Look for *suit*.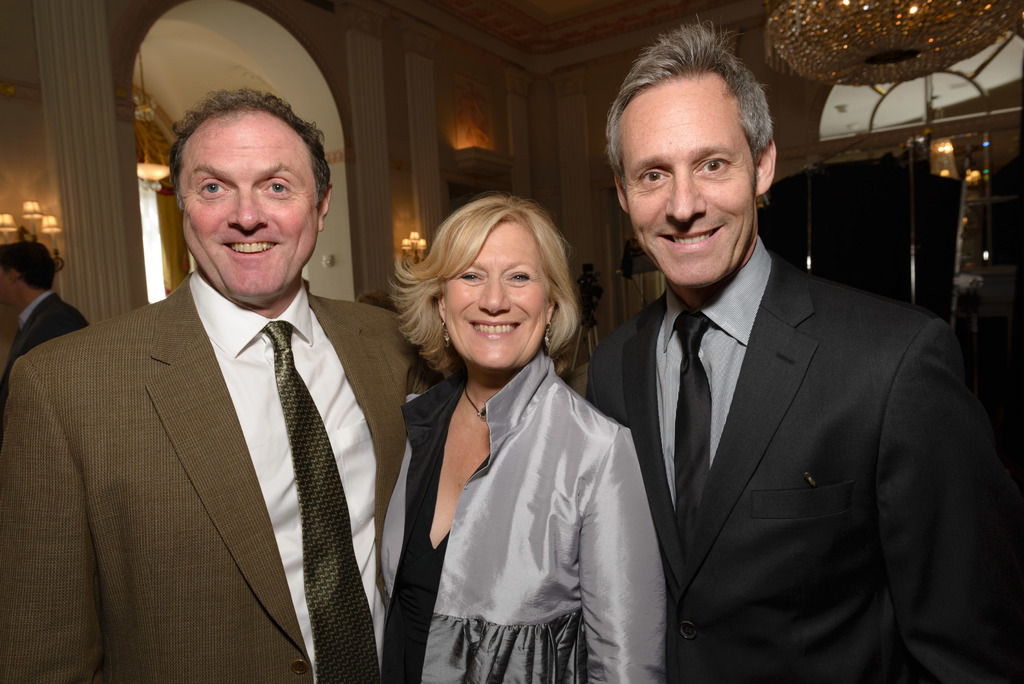
Found: rect(3, 289, 89, 405).
